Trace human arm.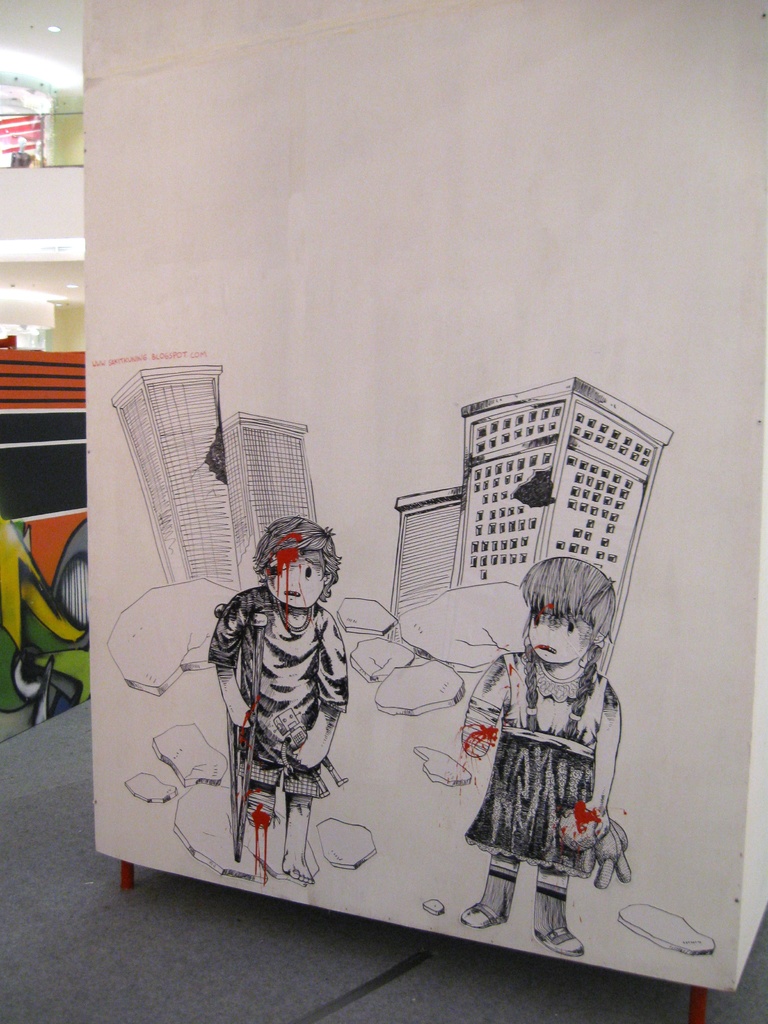
Traced to select_region(296, 621, 350, 765).
